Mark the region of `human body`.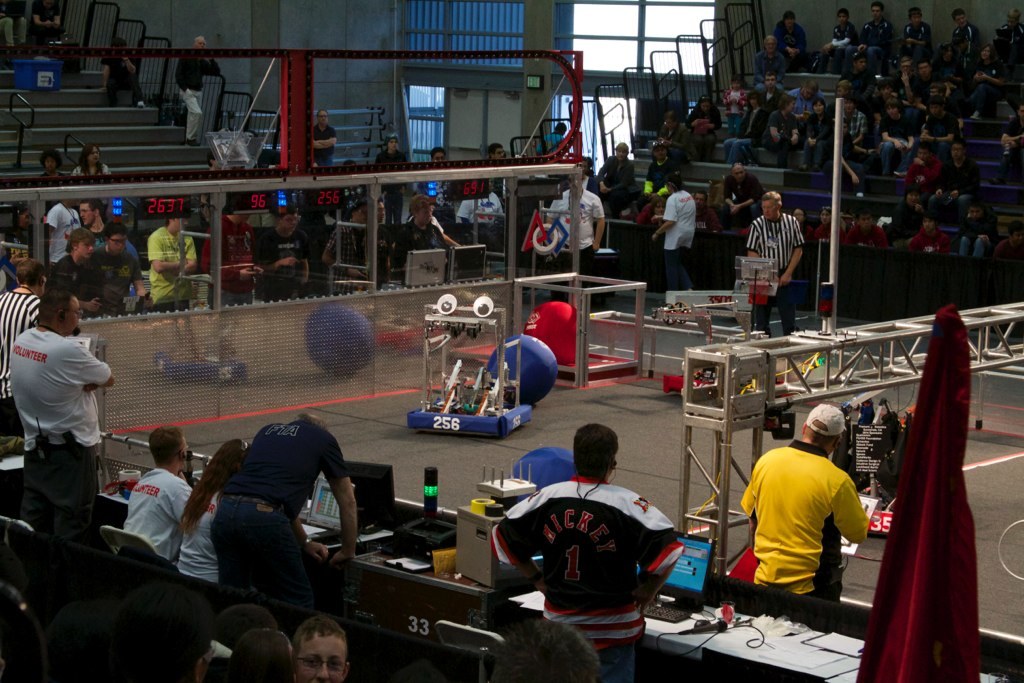
Region: {"left": 728, "top": 416, "right": 869, "bottom": 625}.
